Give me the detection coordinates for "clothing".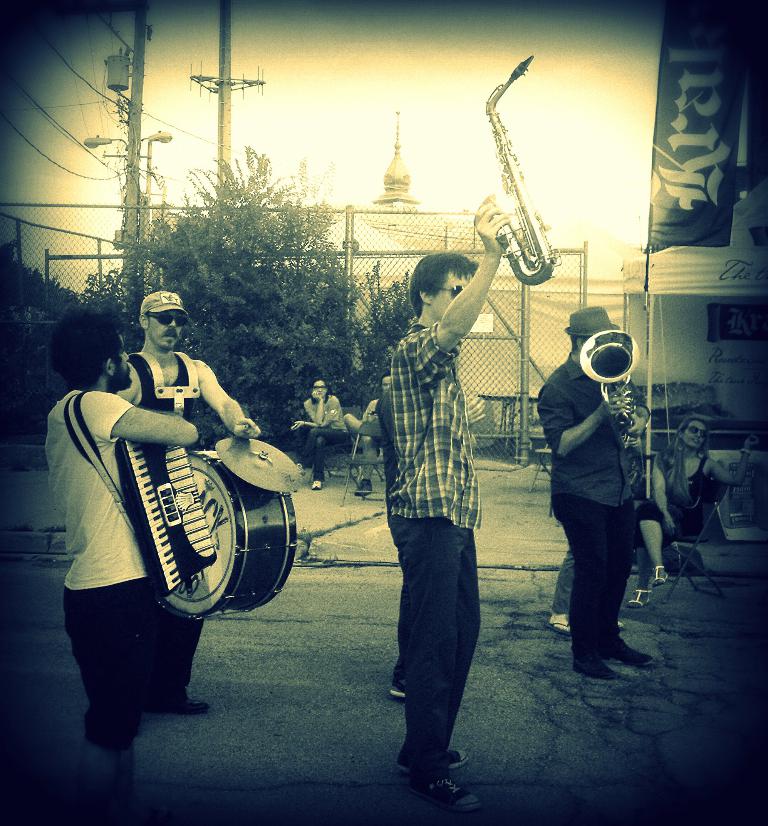
[x1=542, y1=278, x2=667, y2=668].
